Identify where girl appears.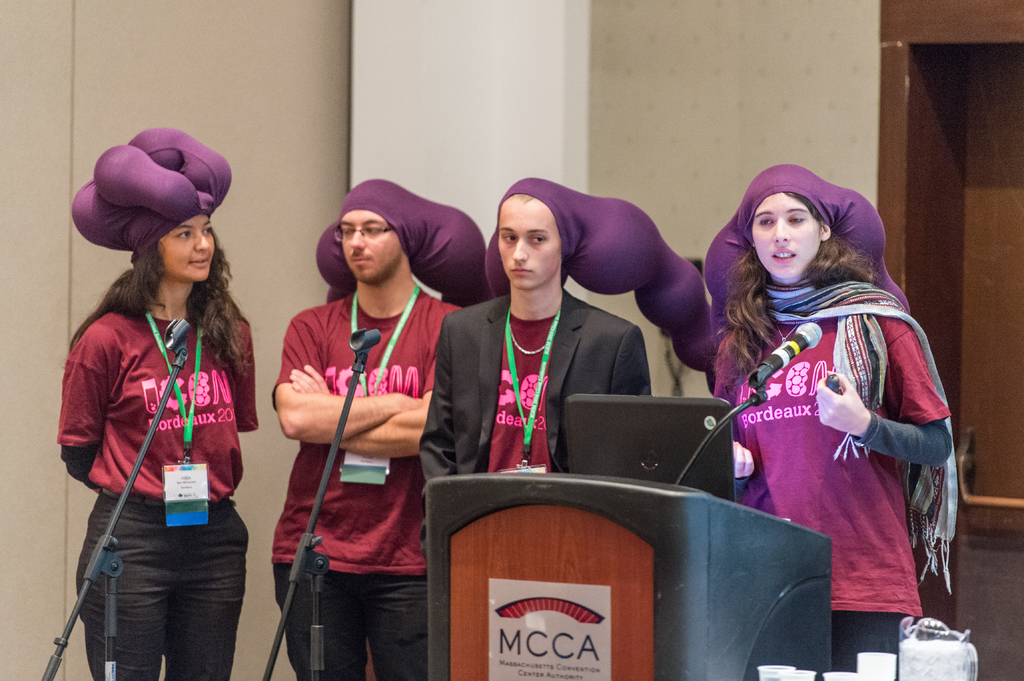
Appears at x1=51, y1=125, x2=248, y2=680.
